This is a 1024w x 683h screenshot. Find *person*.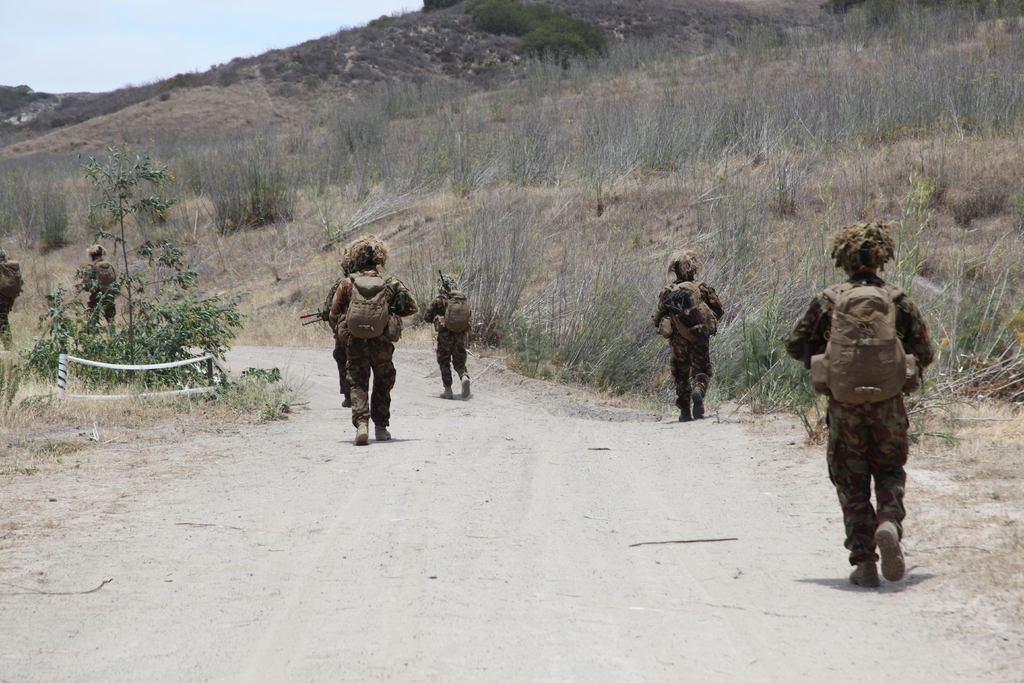
Bounding box: [x1=787, y1=219, x2=932, y2=584].
